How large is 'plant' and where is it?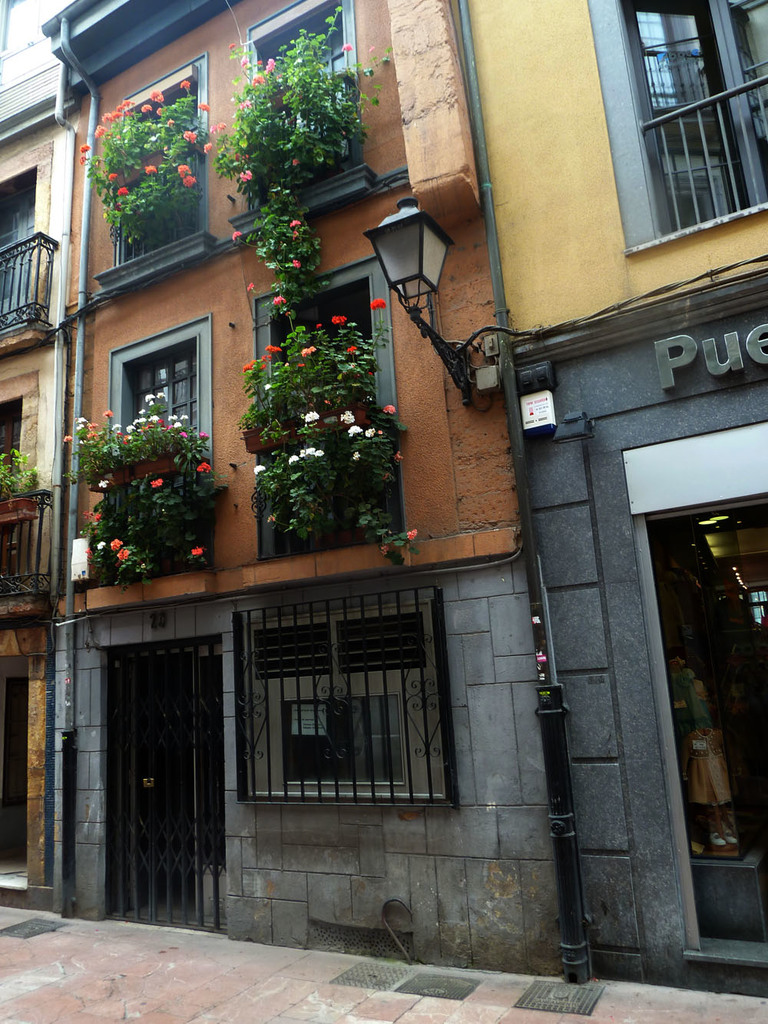
Bounding box: box=[230, 273, 406, 554].
